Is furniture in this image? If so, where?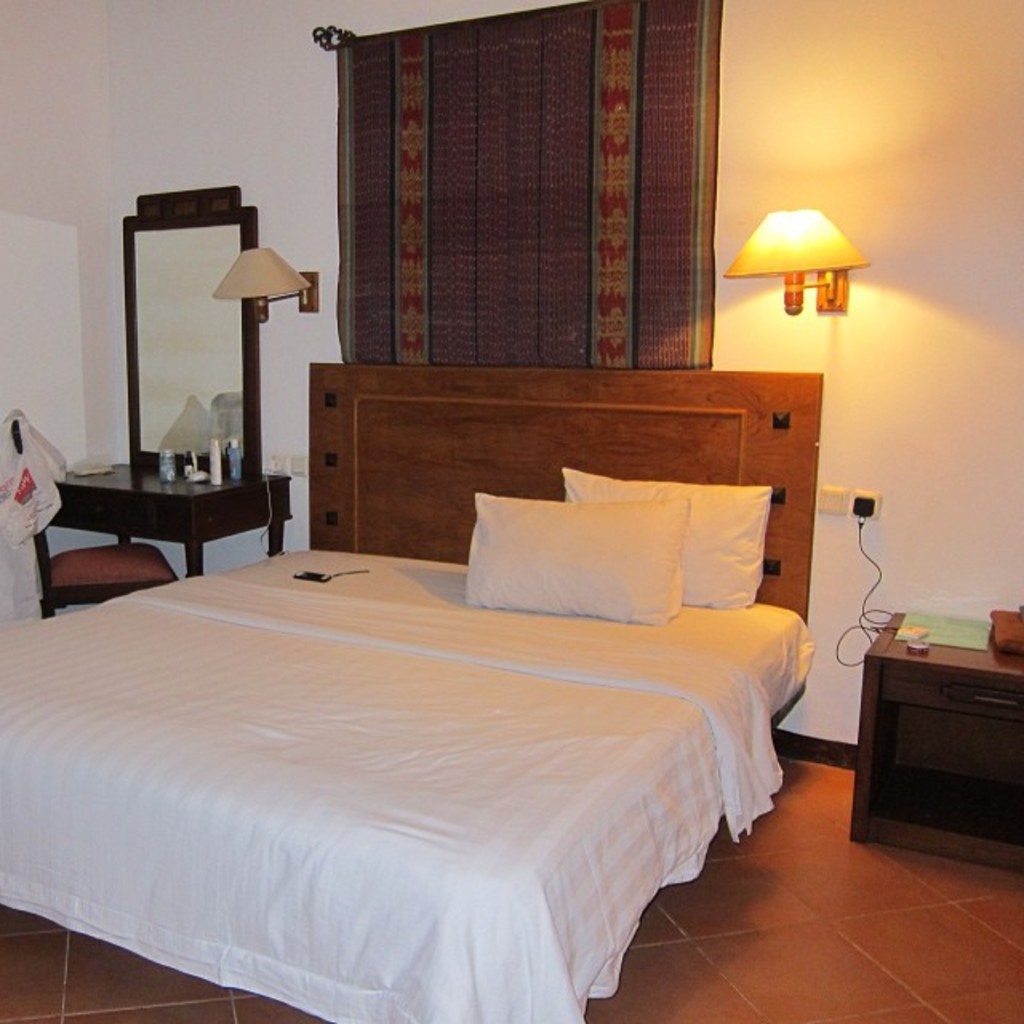
Yes, at (x1=10, y1=414, x2=176, y2=621).
